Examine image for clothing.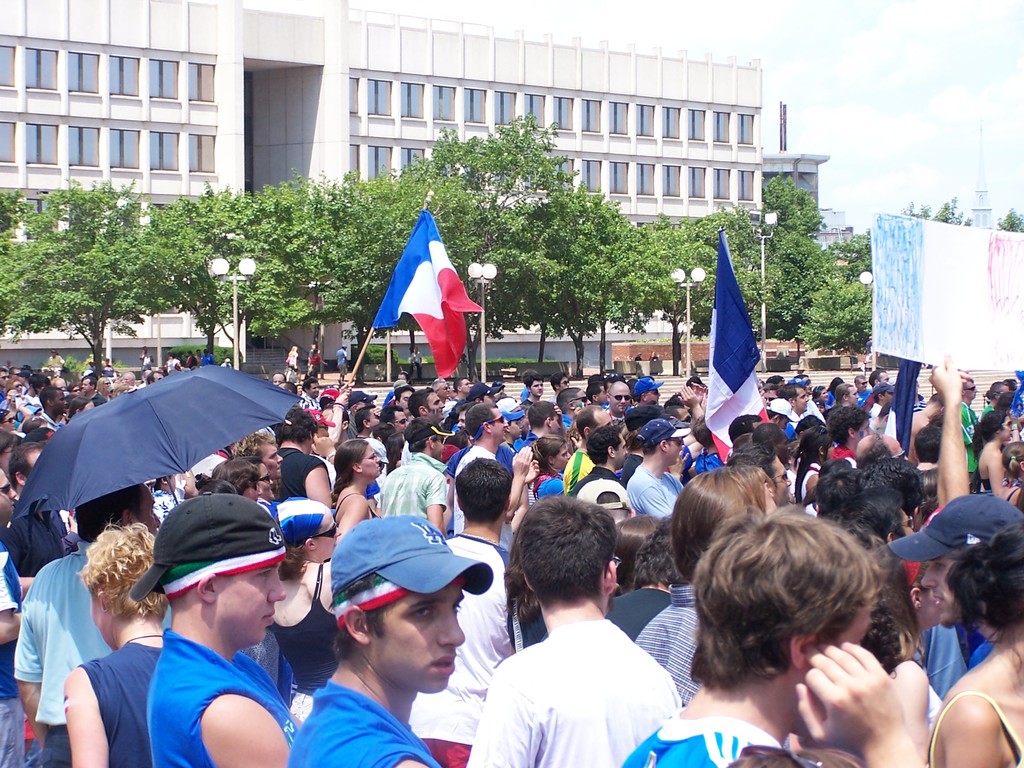
Examination result: [x1=364, y1=434, x2=388, y2=495].
